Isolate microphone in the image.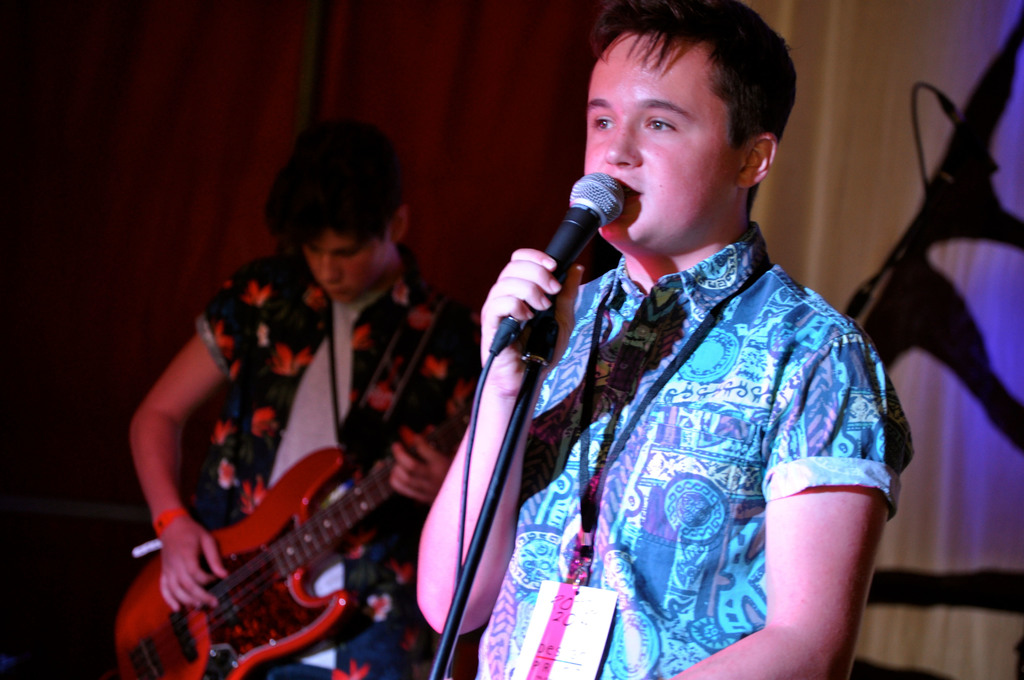
Isolated region: bbox=[476, 184, 634, 380].
